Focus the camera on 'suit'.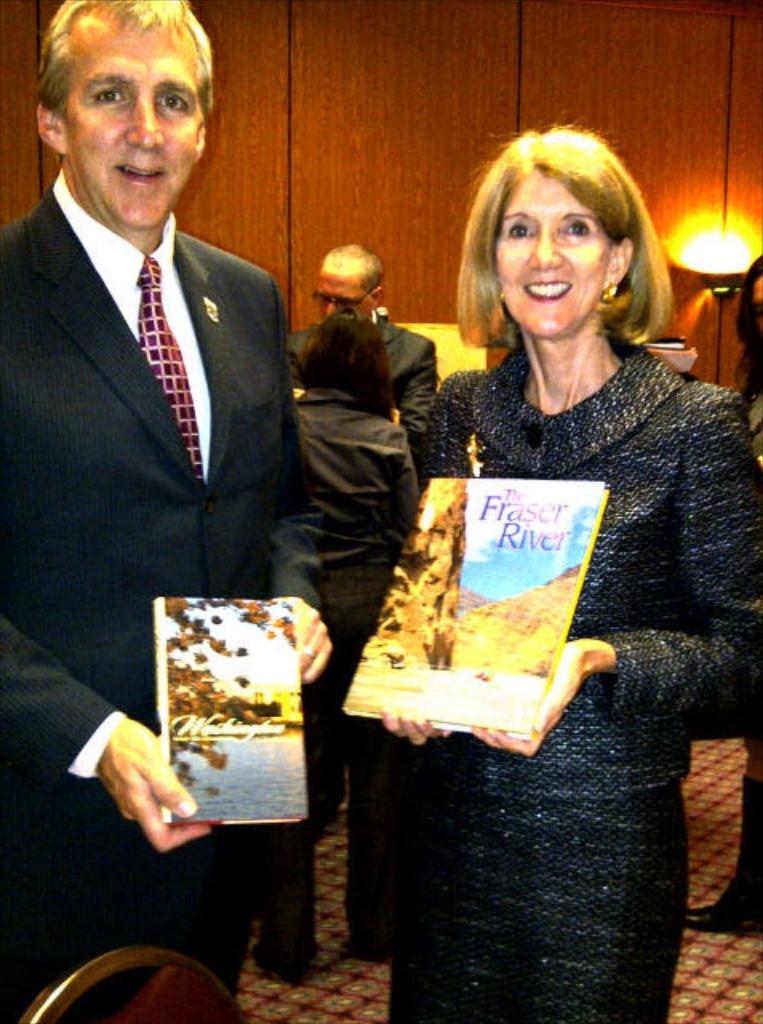
Focus region: {"x1": 6, "y1": 54, "x2": 381, "y2": 846}.
